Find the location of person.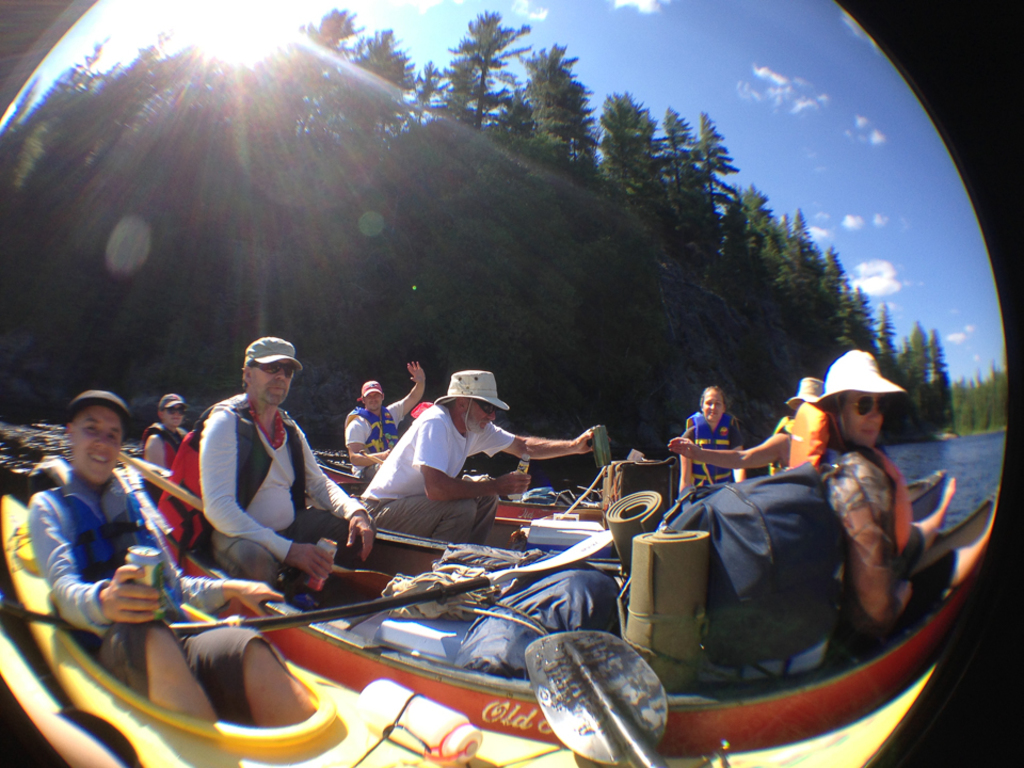
Location: 198 335 381 592.
